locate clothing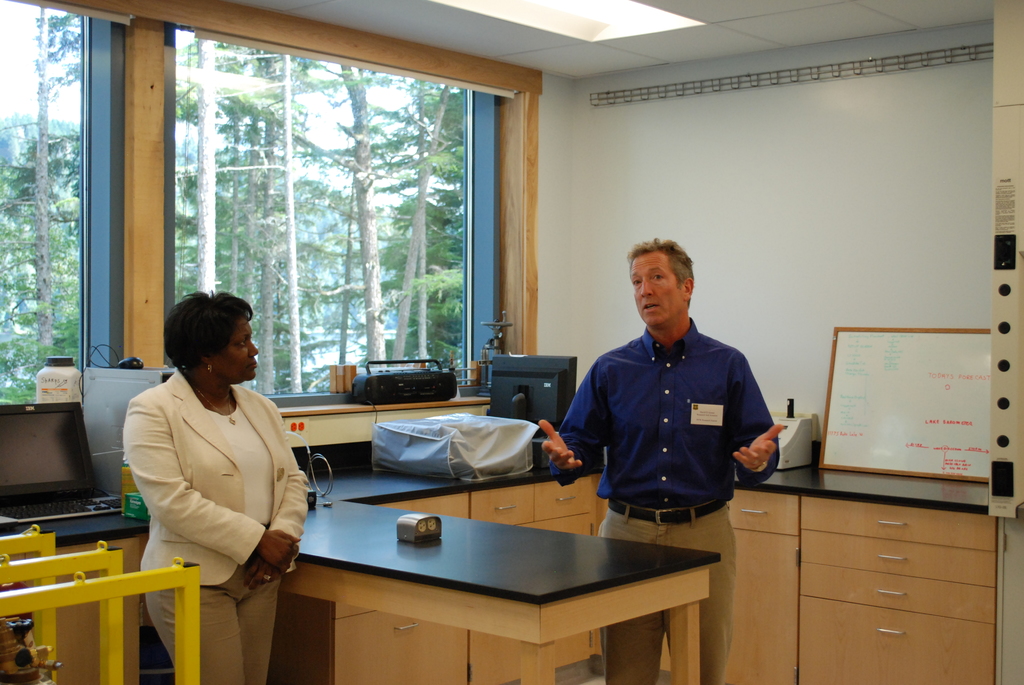
[548,313,781,684]
